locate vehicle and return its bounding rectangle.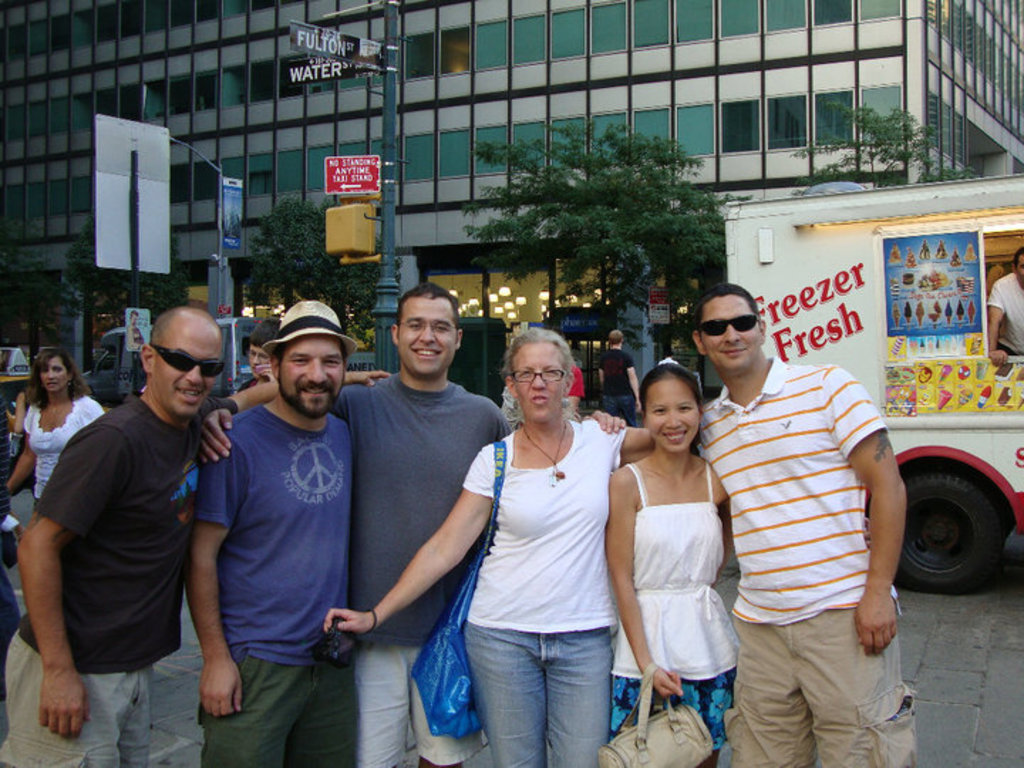
detection(84, 321, 259, 412).
